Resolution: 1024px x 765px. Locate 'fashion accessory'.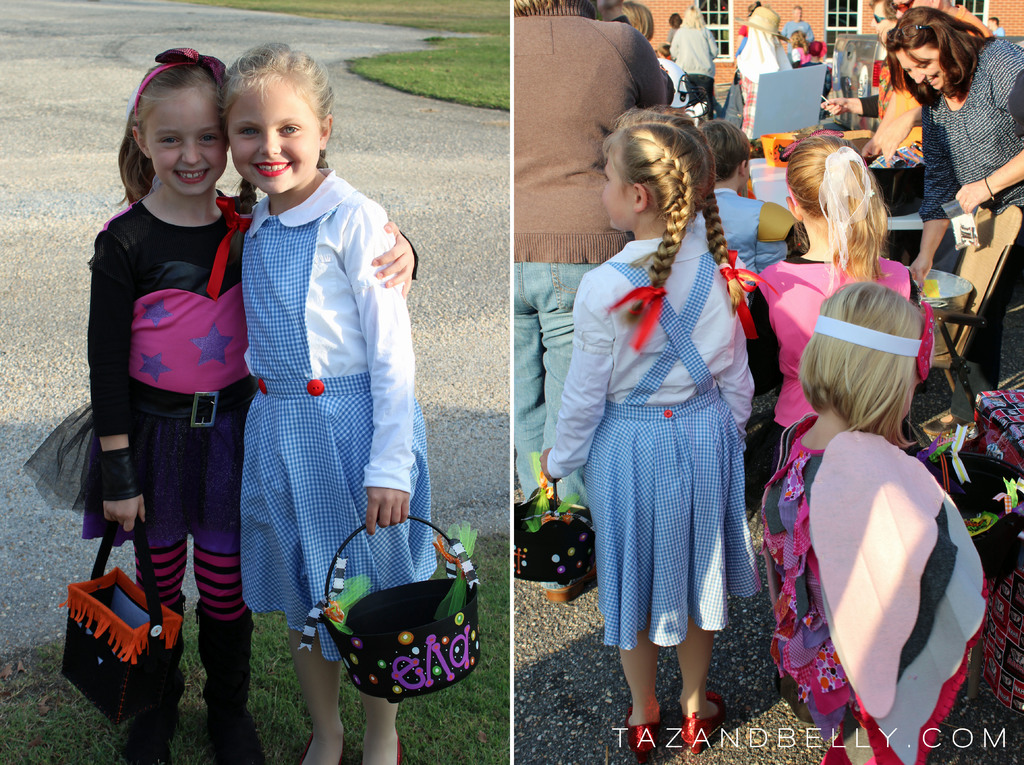
301:733:348:764.
